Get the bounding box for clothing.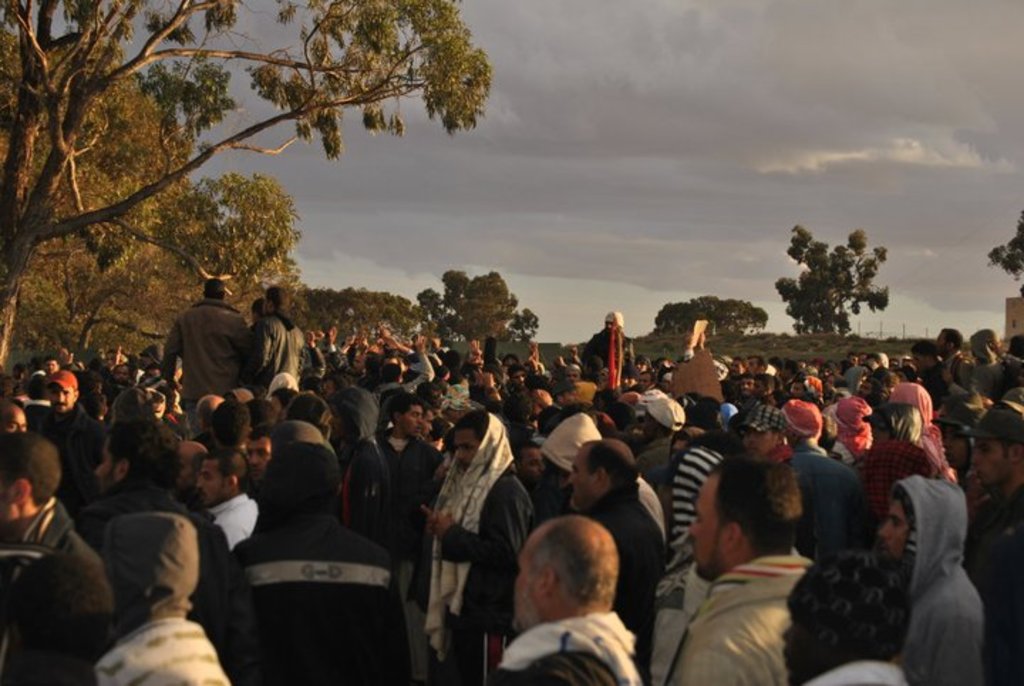
(left=841, top=390, right=951, bottom=490).
